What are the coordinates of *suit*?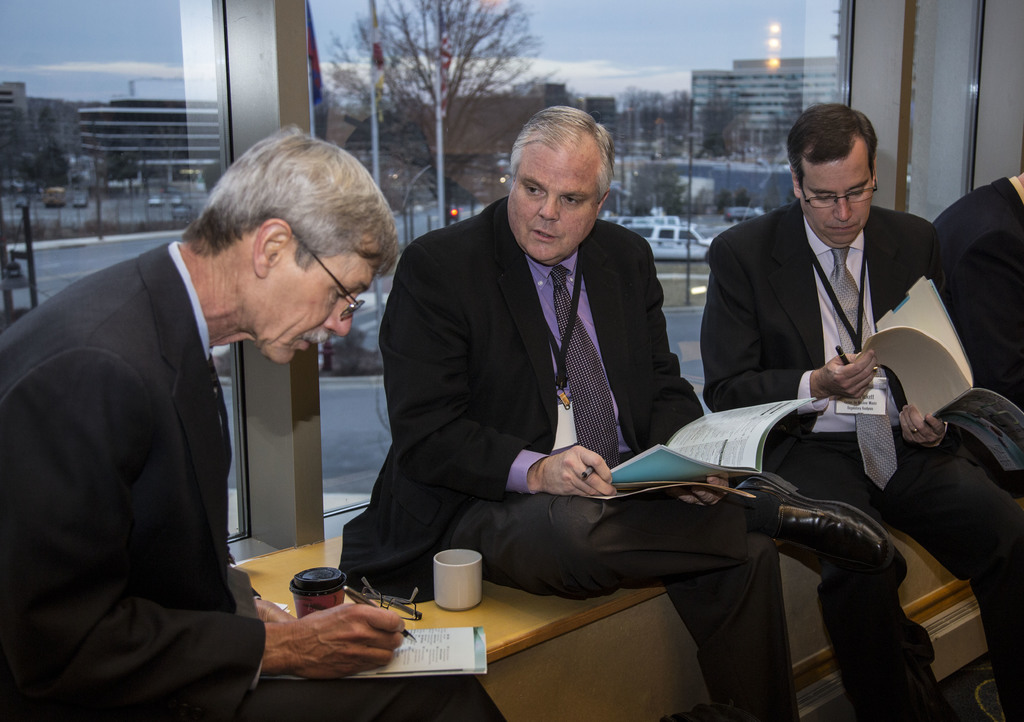
box(11, 176, 378, 693).
